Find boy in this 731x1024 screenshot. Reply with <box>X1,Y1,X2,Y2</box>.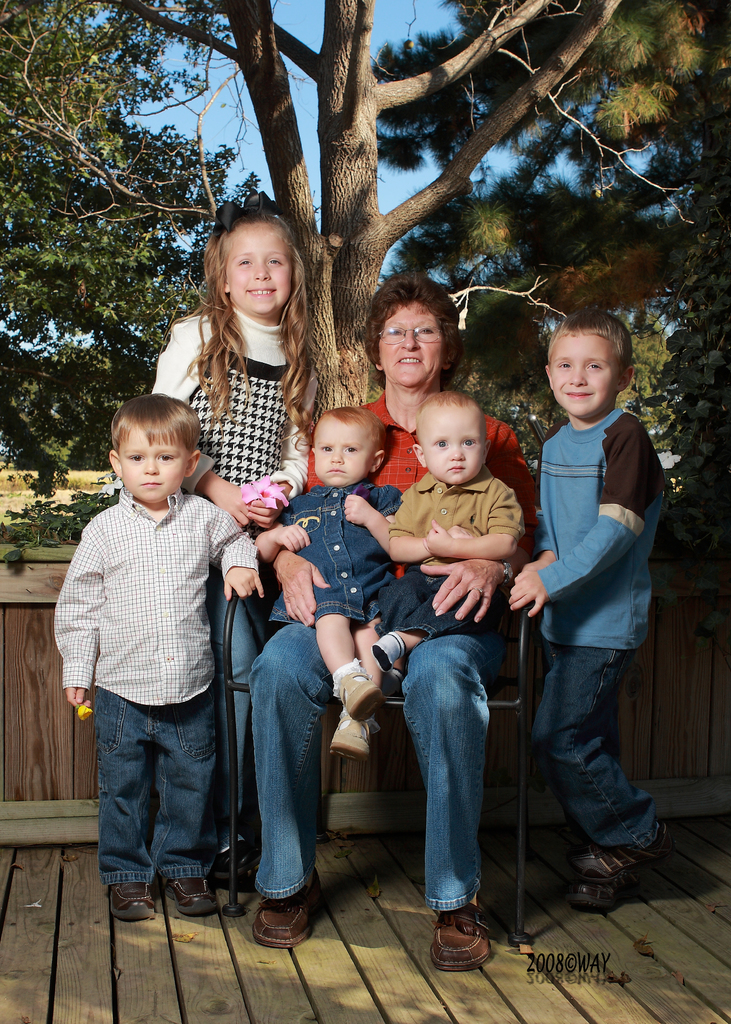
<box>248,402,412,767</box>.
